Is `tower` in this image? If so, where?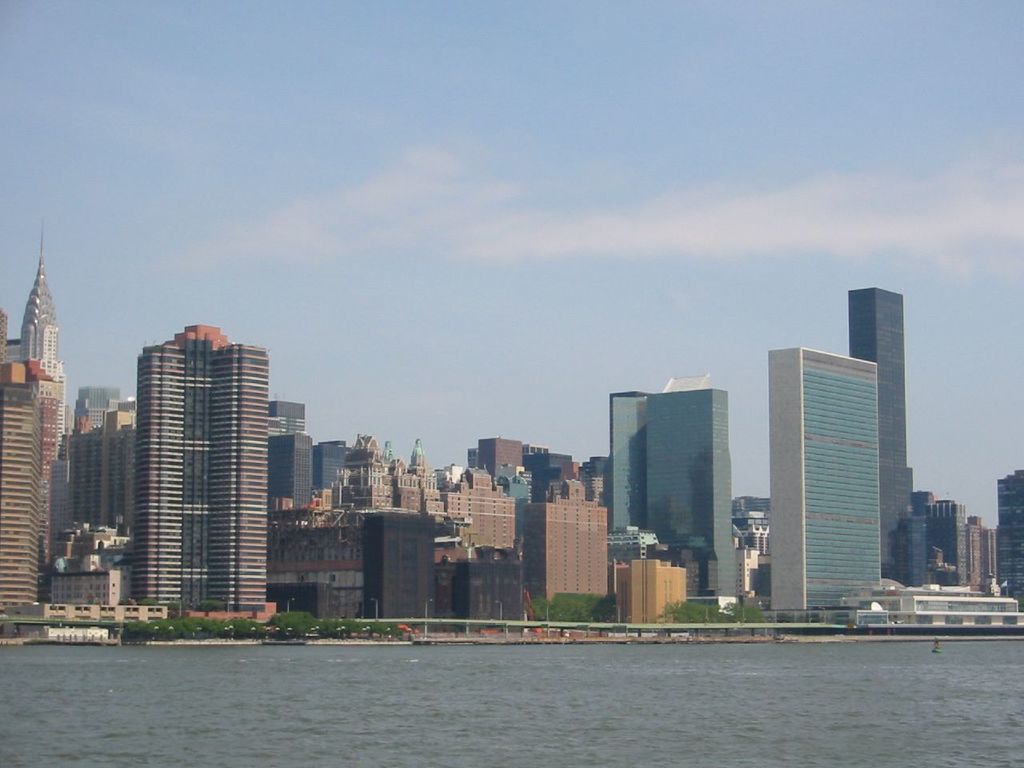
Yes, at 998, 470, 1023, 622.
